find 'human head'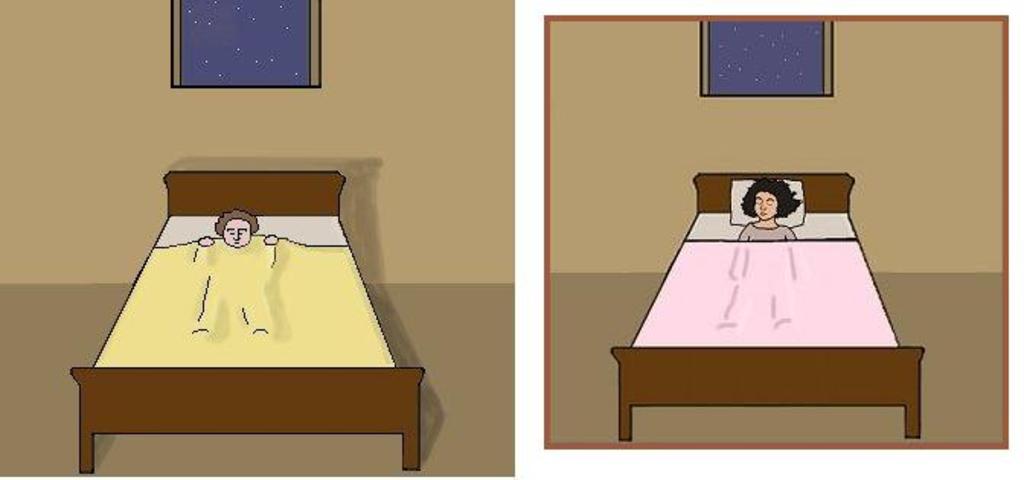
bbox(218, 210, 259, 248)
